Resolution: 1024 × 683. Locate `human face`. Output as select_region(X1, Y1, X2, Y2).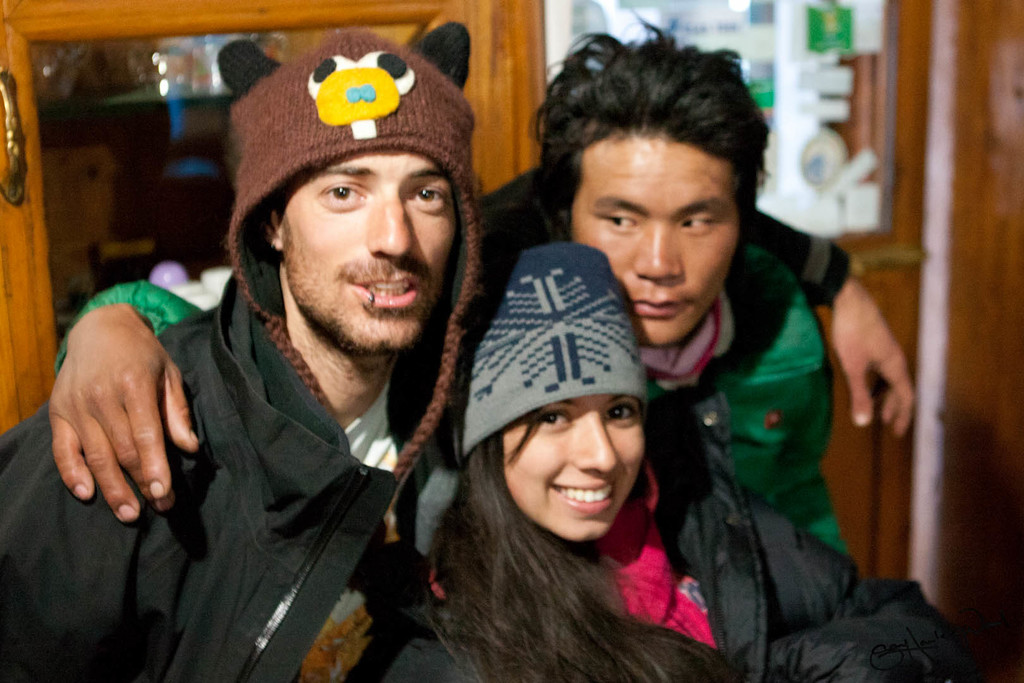
select_region(281, 147, 456, 348).
